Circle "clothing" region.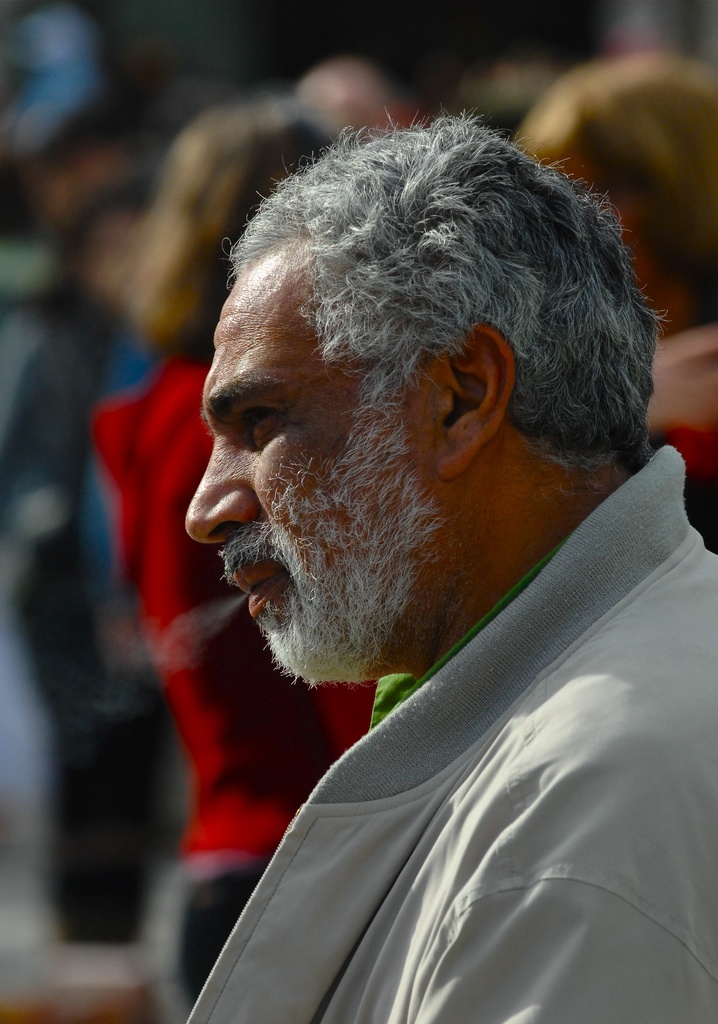
Region: bbox=[149, 586, 707, 1023].
